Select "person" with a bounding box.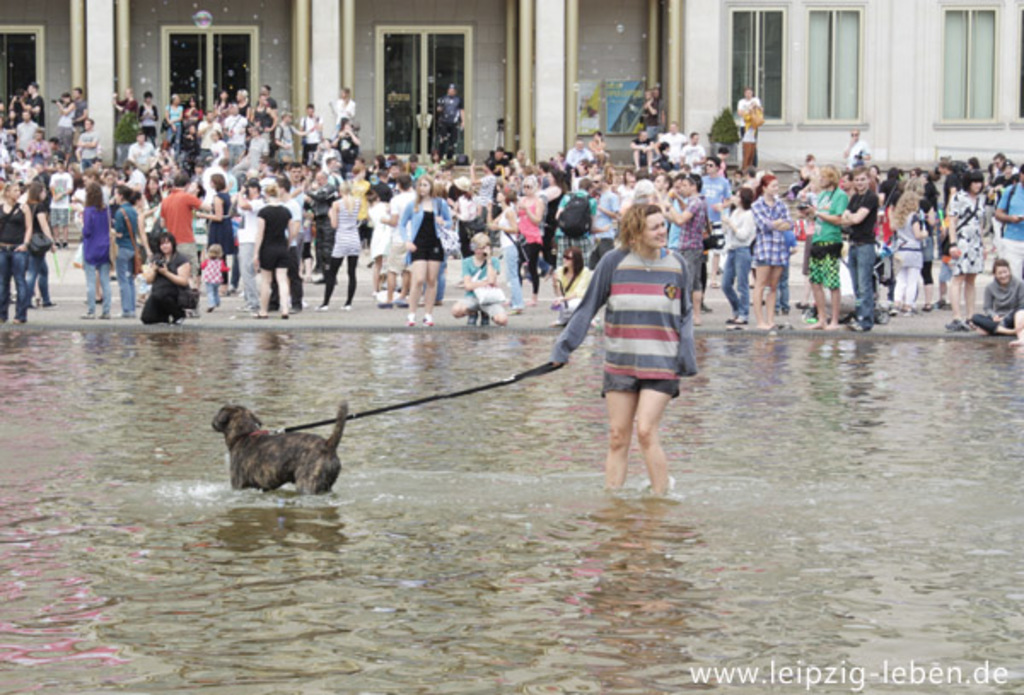
region(251, 84, 288, 125).
